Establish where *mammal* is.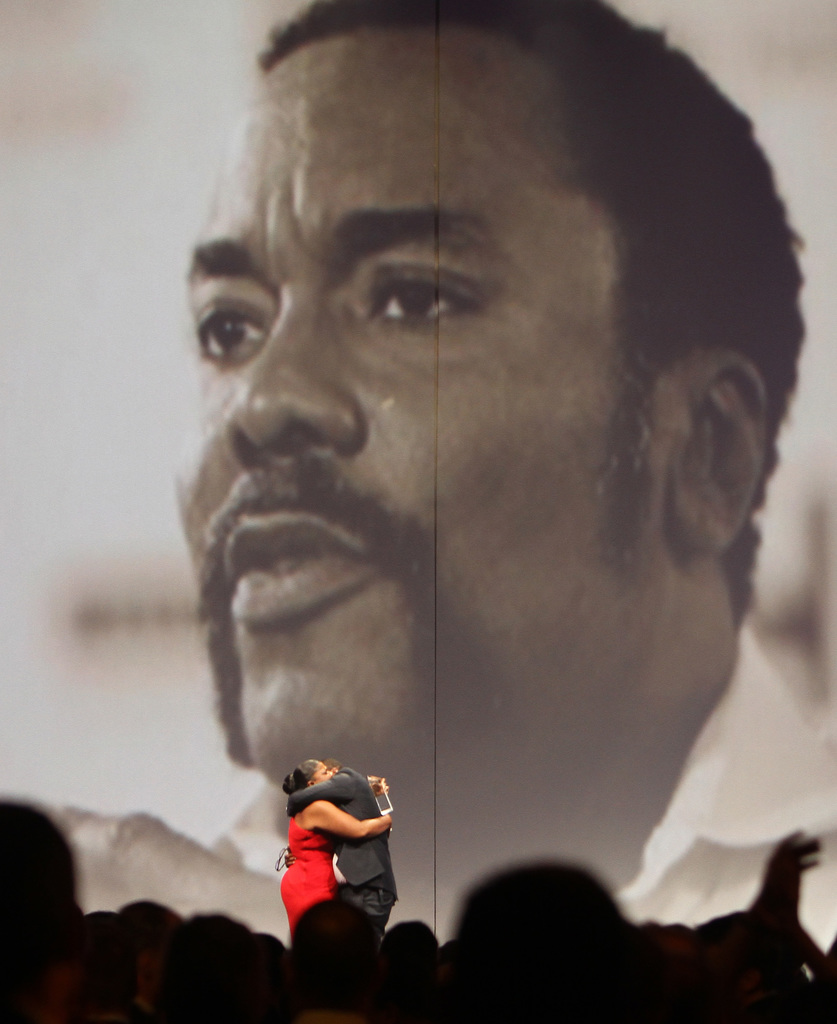
Established at 279, 756, 396, 933.
